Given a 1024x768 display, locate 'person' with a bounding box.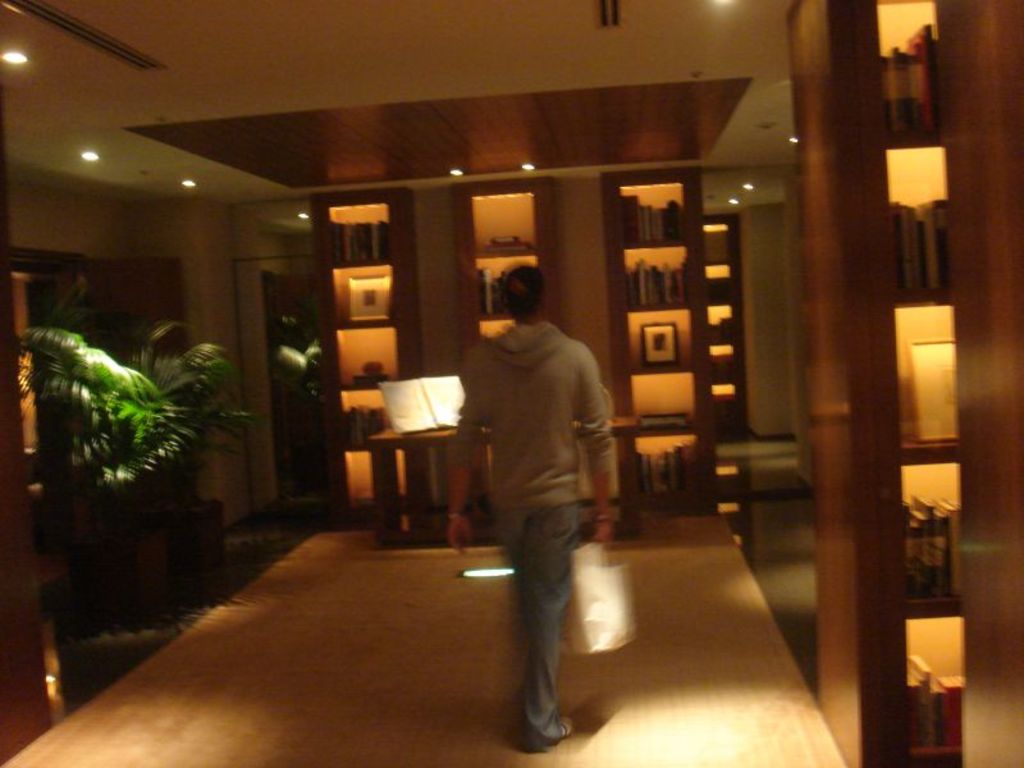
Located: select_region(448, 253, 620, 740).
